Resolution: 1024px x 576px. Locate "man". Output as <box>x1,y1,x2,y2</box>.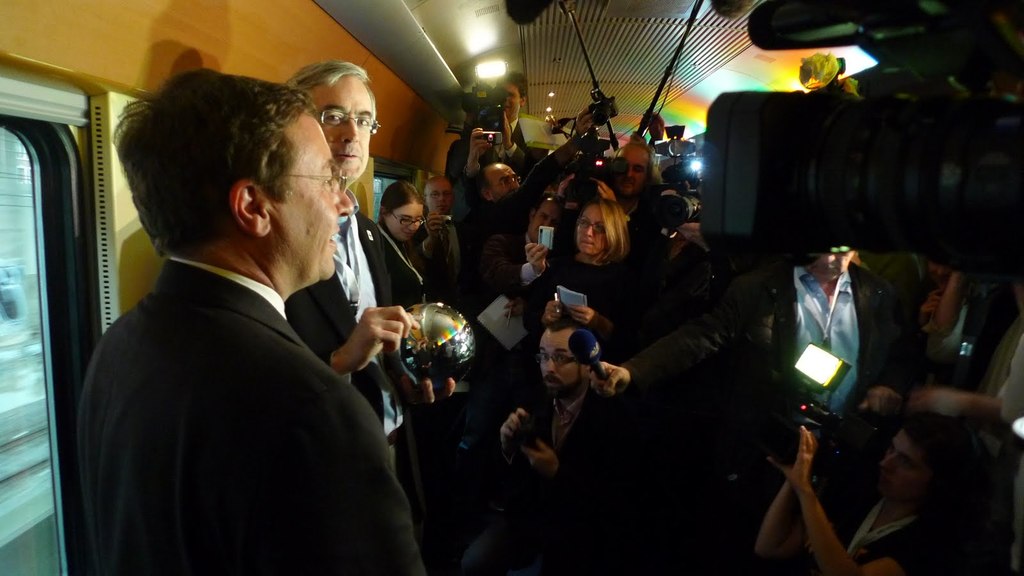
<box>74,65,428,575</box>.
